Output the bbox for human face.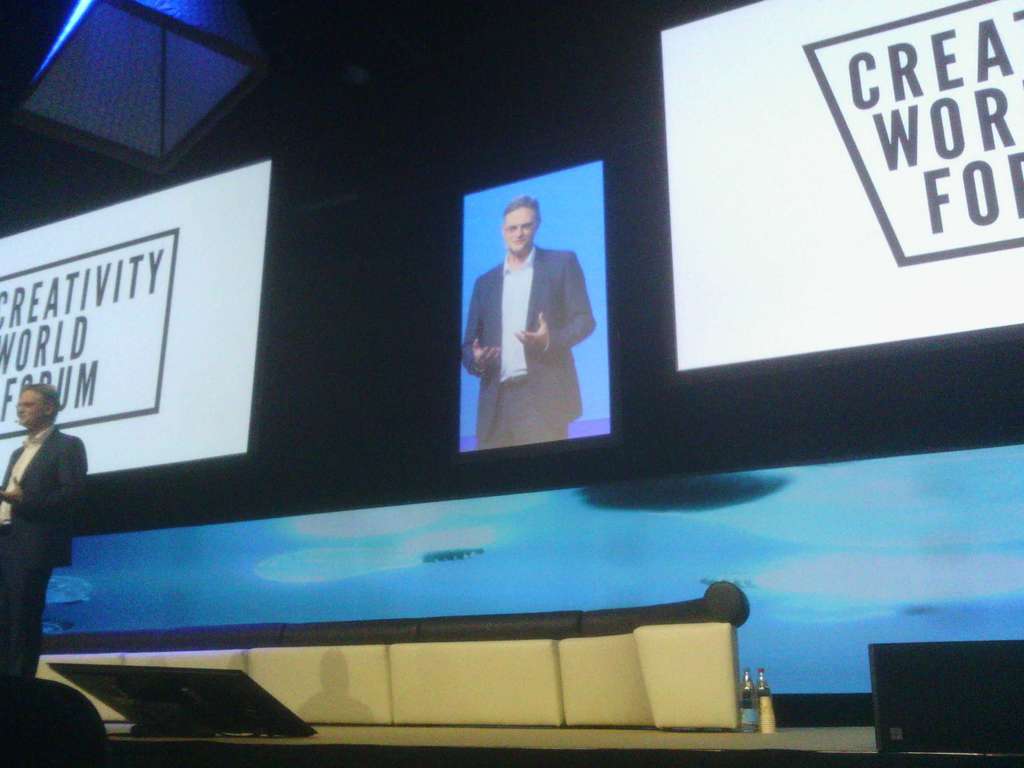
(501, 206, 535, 255).
